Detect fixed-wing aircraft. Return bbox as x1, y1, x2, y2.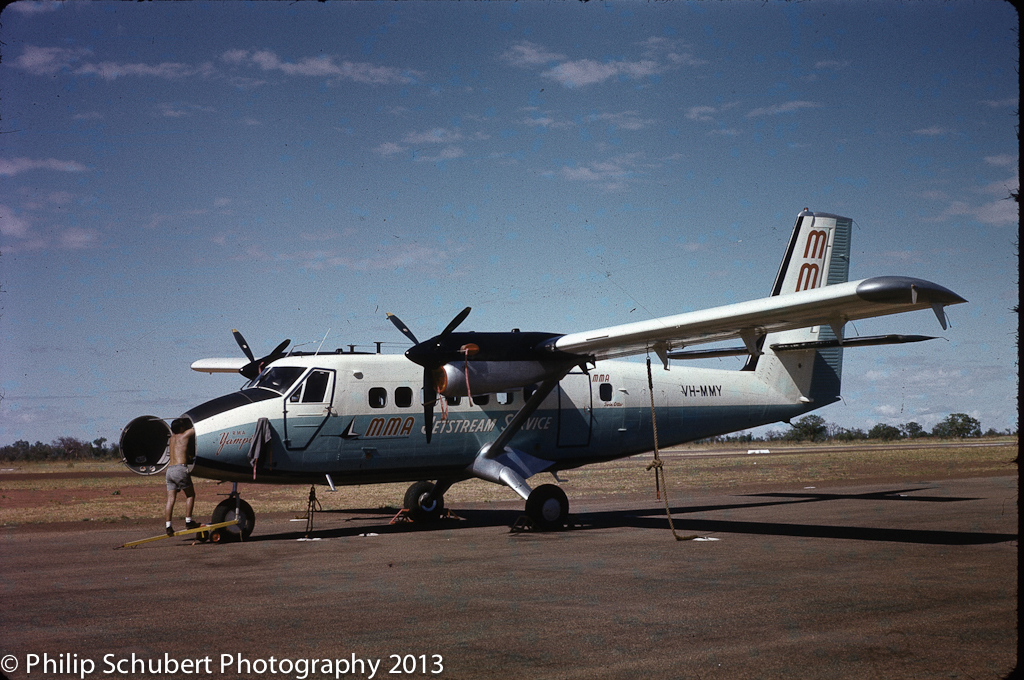
109, 211, 964, 536.
